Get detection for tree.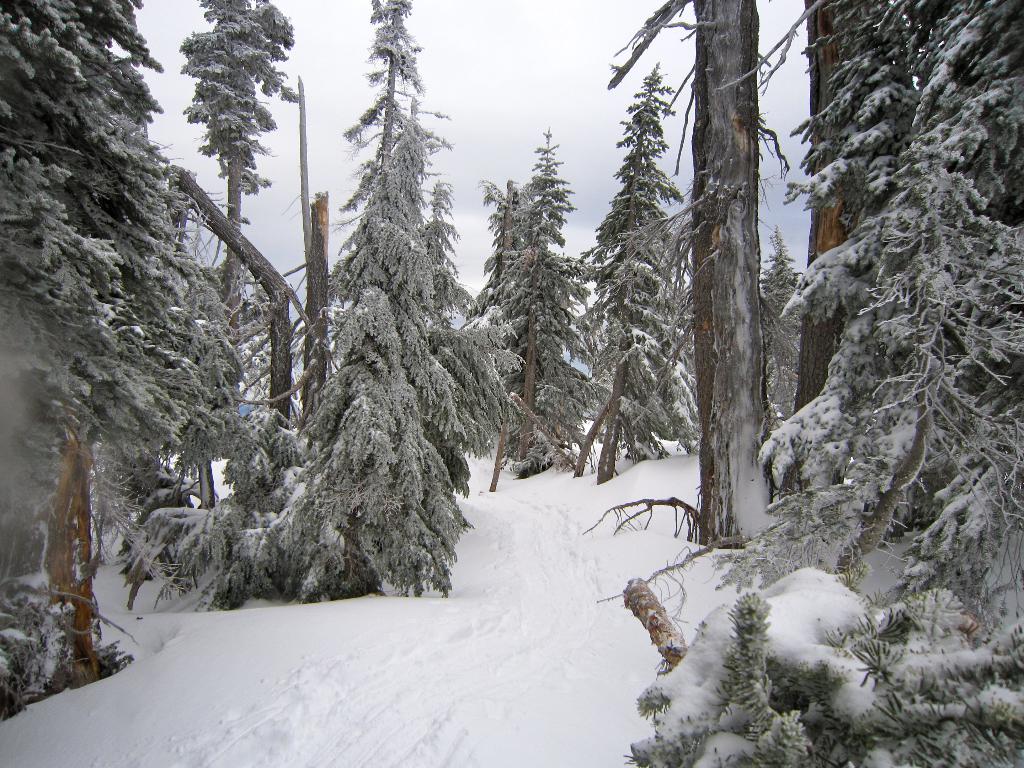
Detection: l=266, t=31, r=477, b=602.
